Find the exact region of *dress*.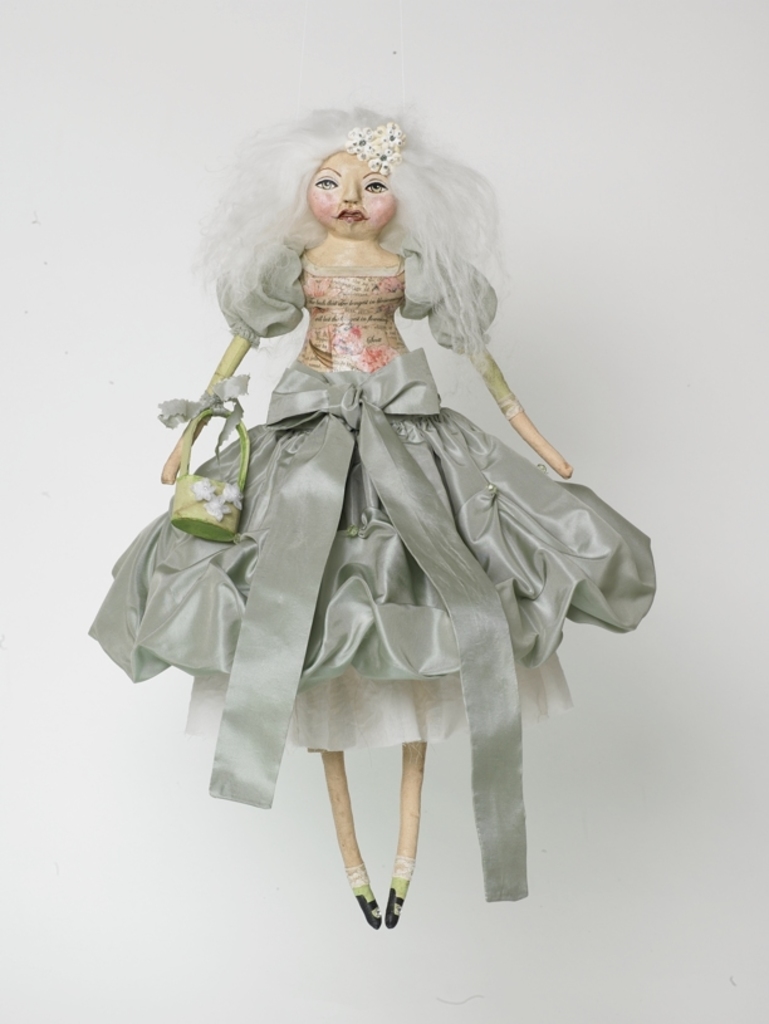
Exact region: {"left": 87, "top": 234, "right": 651, "bottom": 883}.
